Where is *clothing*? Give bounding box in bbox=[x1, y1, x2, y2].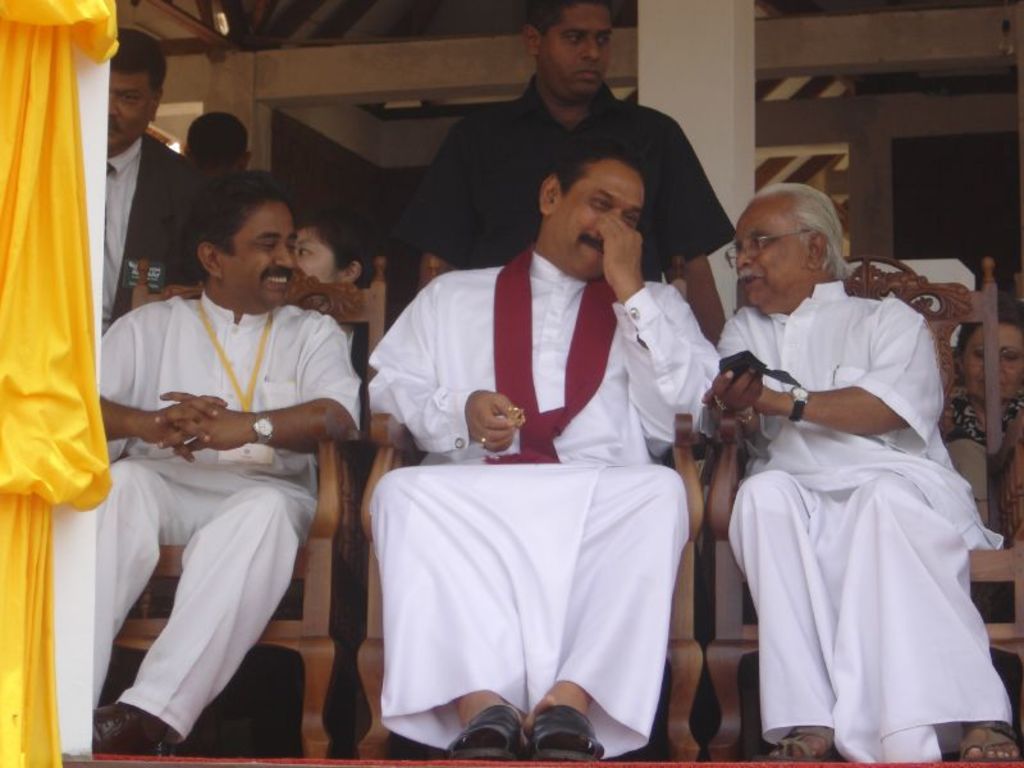
bbox=[714, 247, 1000, 763].
